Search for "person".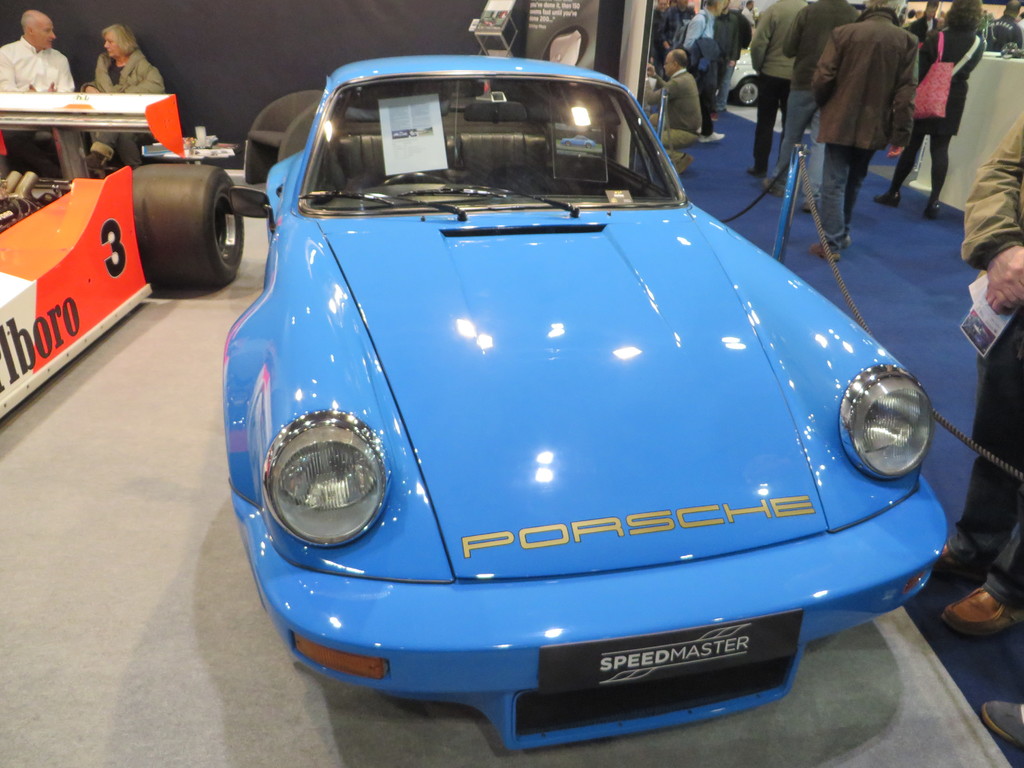
Found at box=[923, 98, 1023, 637].
